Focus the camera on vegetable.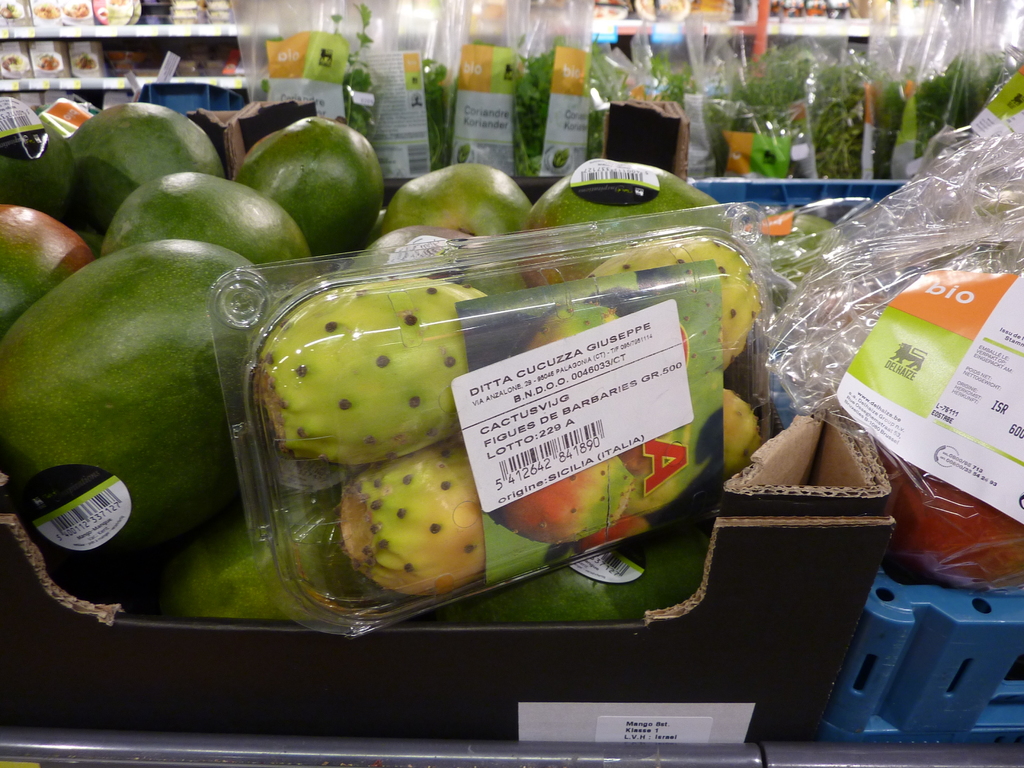
Focus region: 242 271 472 495.
